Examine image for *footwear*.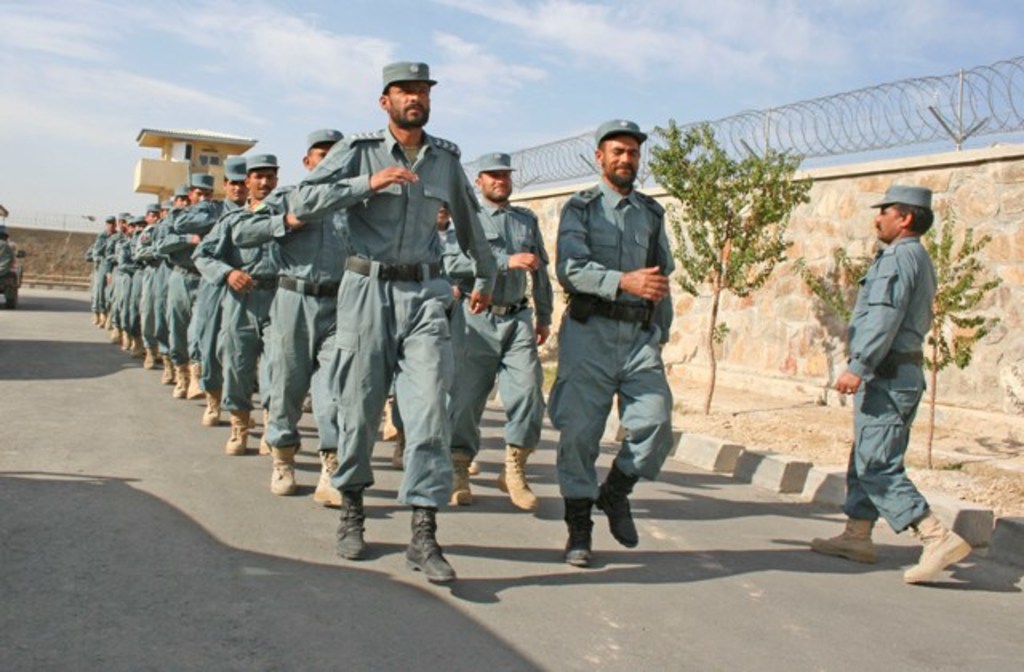
Examination result: 186 357 211 405.
